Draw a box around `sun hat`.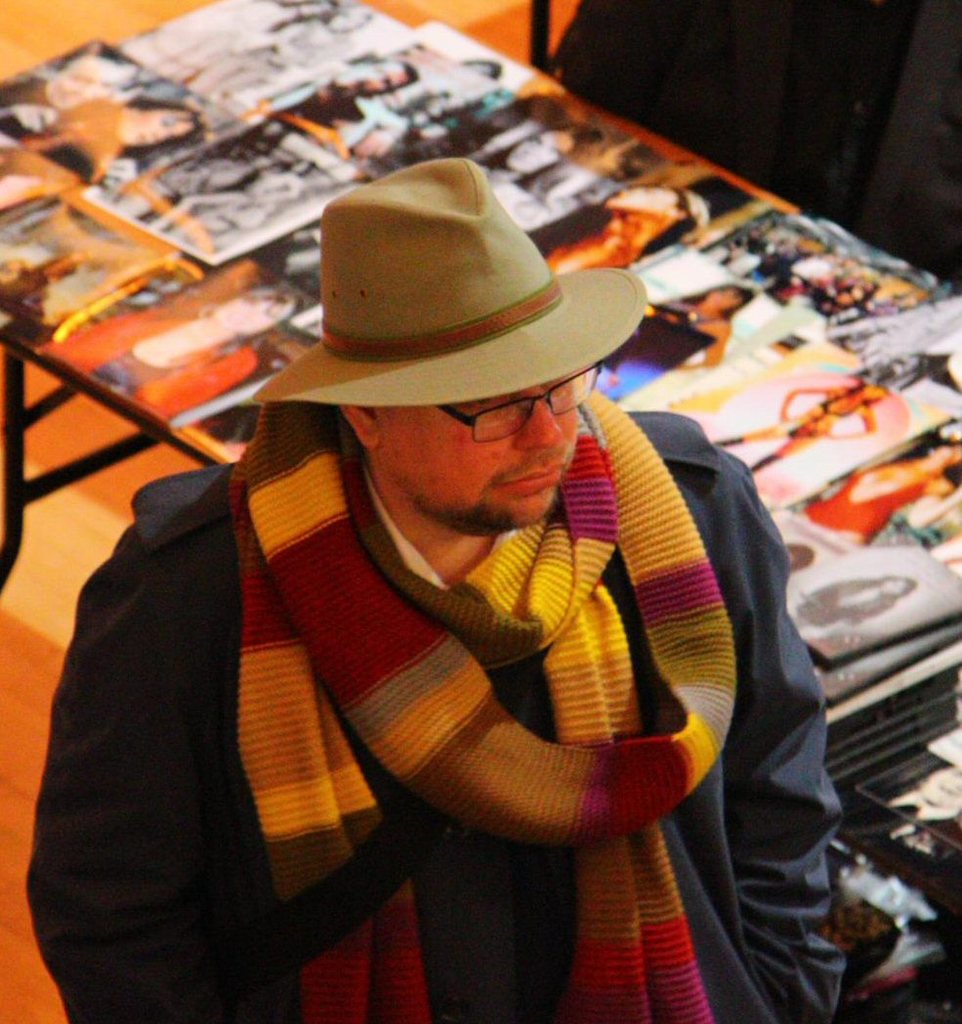
x1=248 y1=157 x2=644 y2=400.
